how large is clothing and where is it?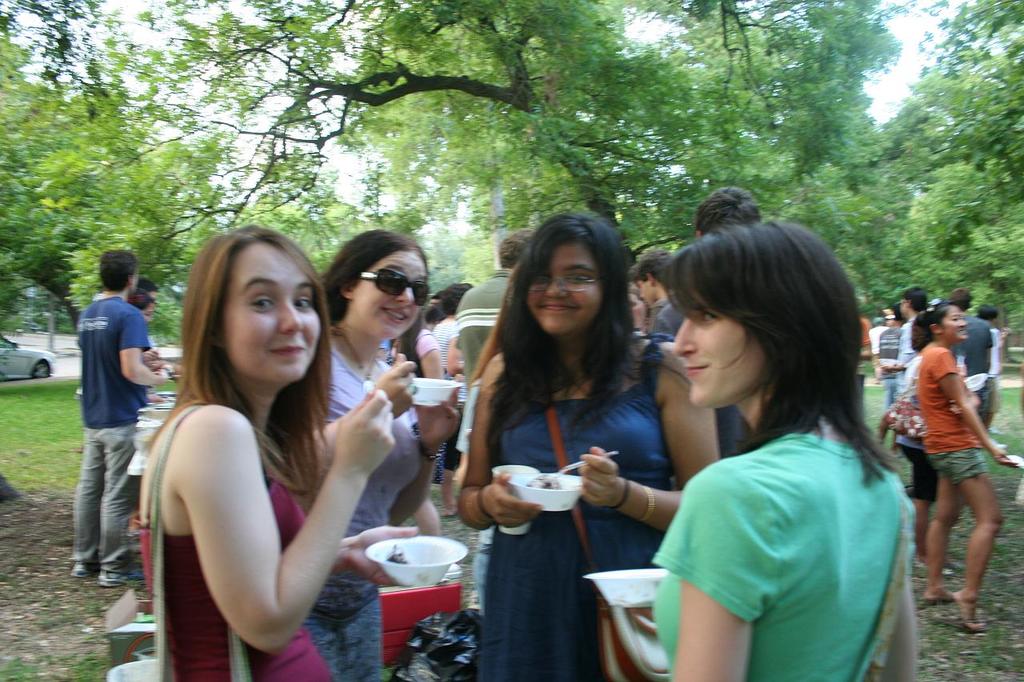
Bounding box: rect(142, 407, 330, 681).
